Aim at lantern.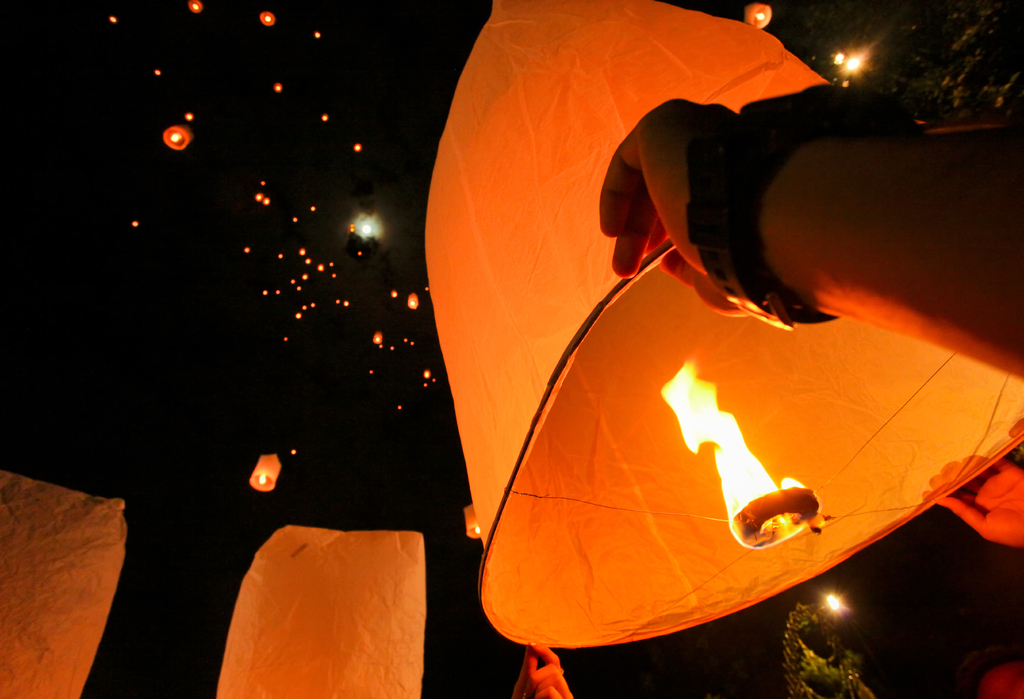
Aimed at x1=163 y1=127 x2=191 y2=150.
